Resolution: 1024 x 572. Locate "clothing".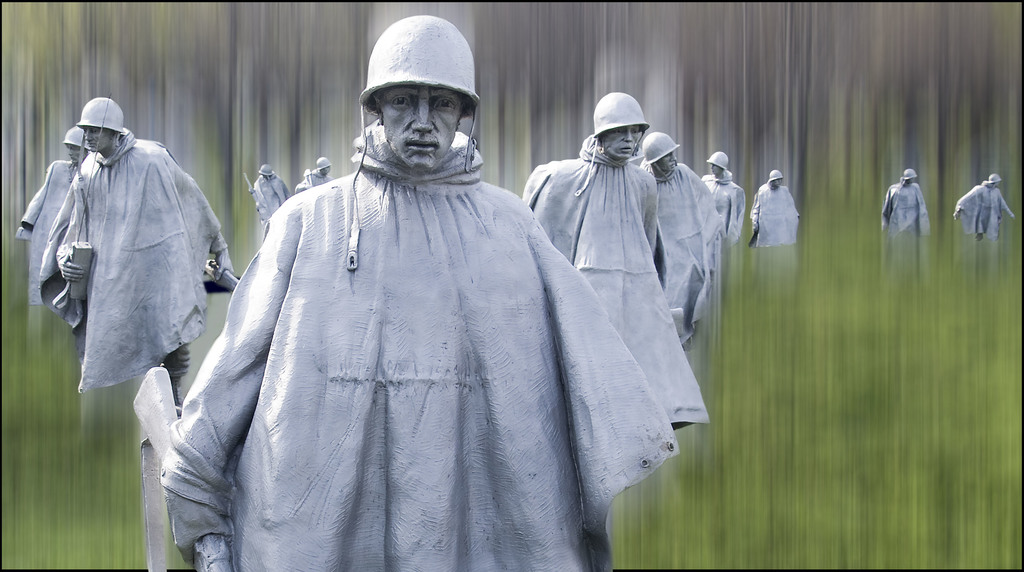
(637, 158, 721, 353).
